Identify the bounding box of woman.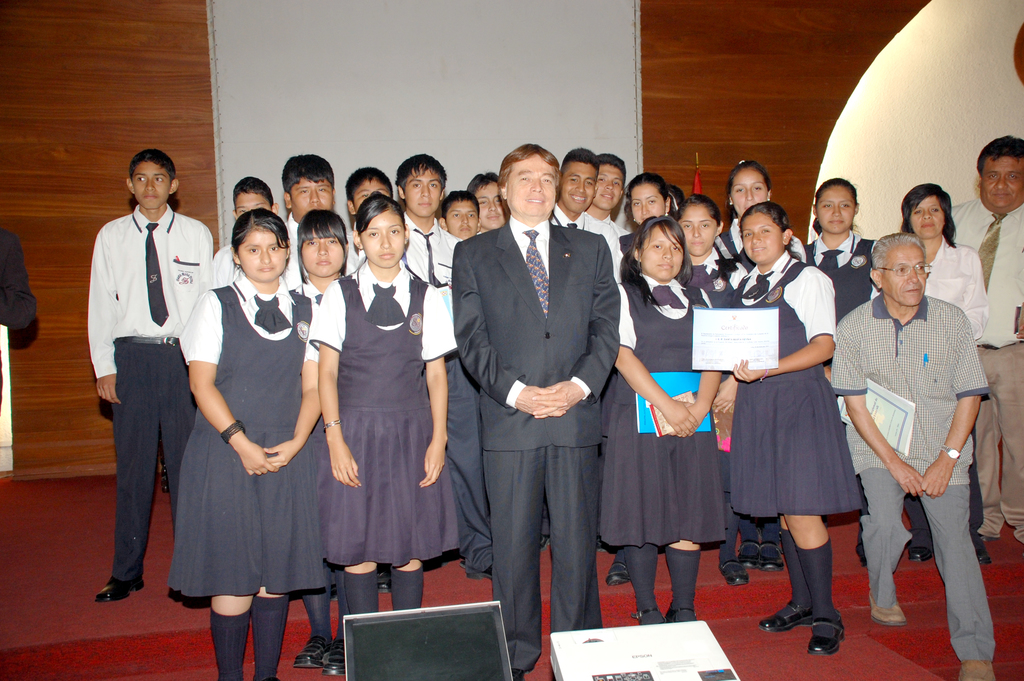
x1=883 y1=180 x2=993 y2=566.
